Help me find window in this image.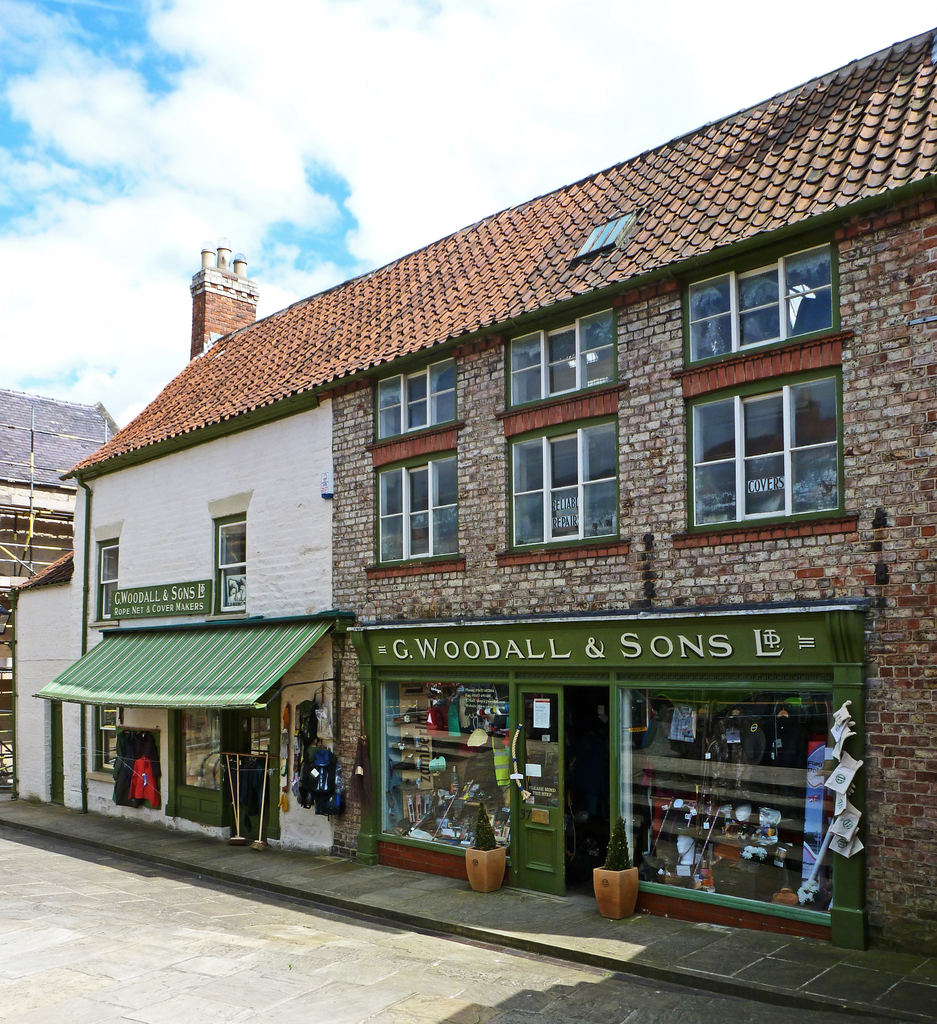
Found it: left=375, top=359, right=457, bottom=442.
